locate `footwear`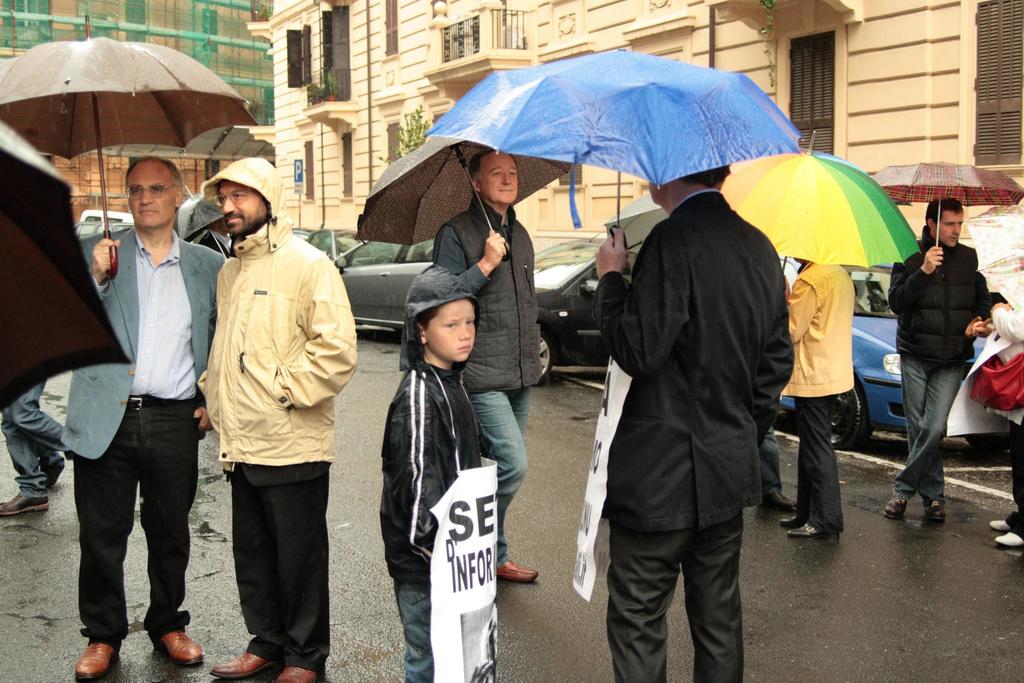
box=[783, 515, 804, 523]
